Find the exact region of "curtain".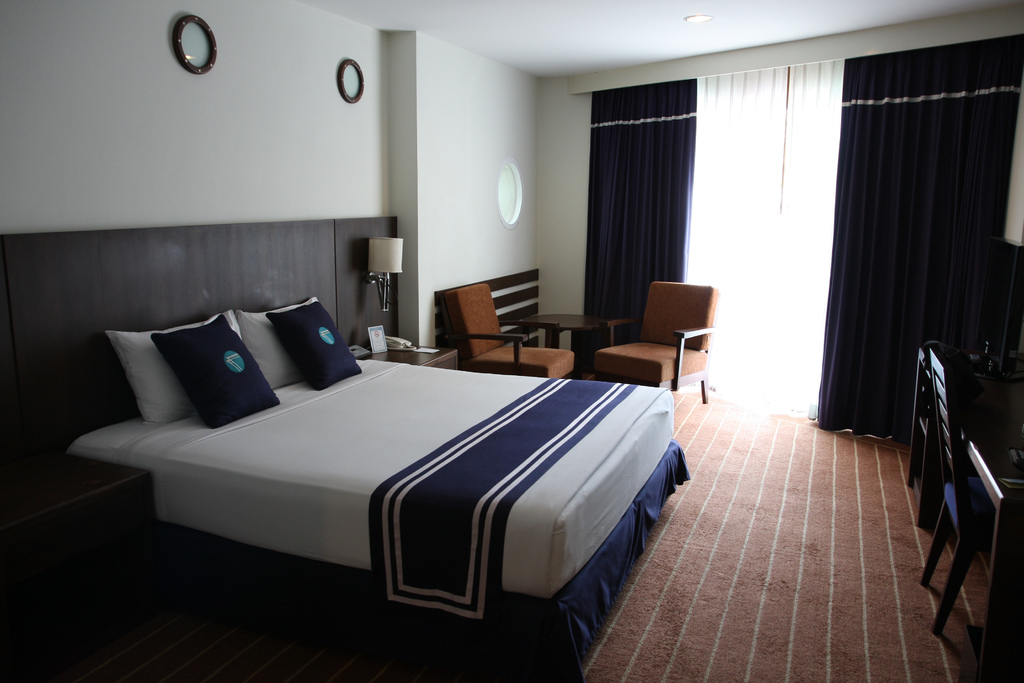
Exact region: pyautogui.locateOnScreen(582, 70, 715, 334).
